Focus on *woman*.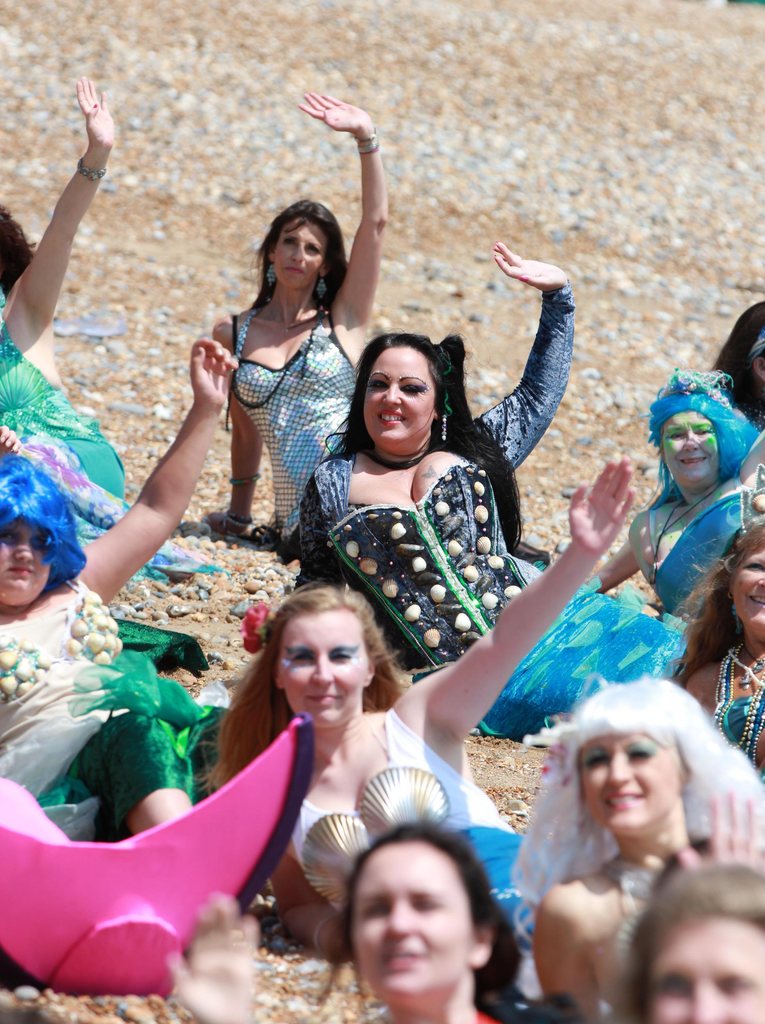
Focused at {"left": 202, "top": 93, "right": 389, "bottom": 538}.
